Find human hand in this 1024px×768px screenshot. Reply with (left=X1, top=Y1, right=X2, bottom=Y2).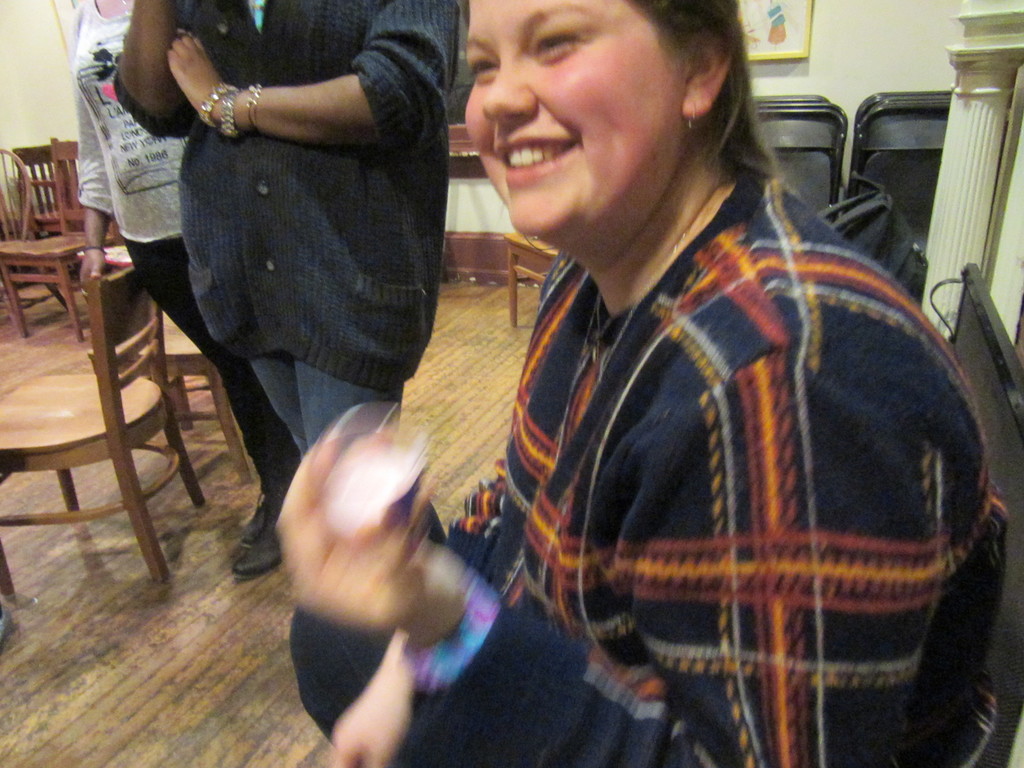
(left=161, top=29, right=228, bottom=110).
